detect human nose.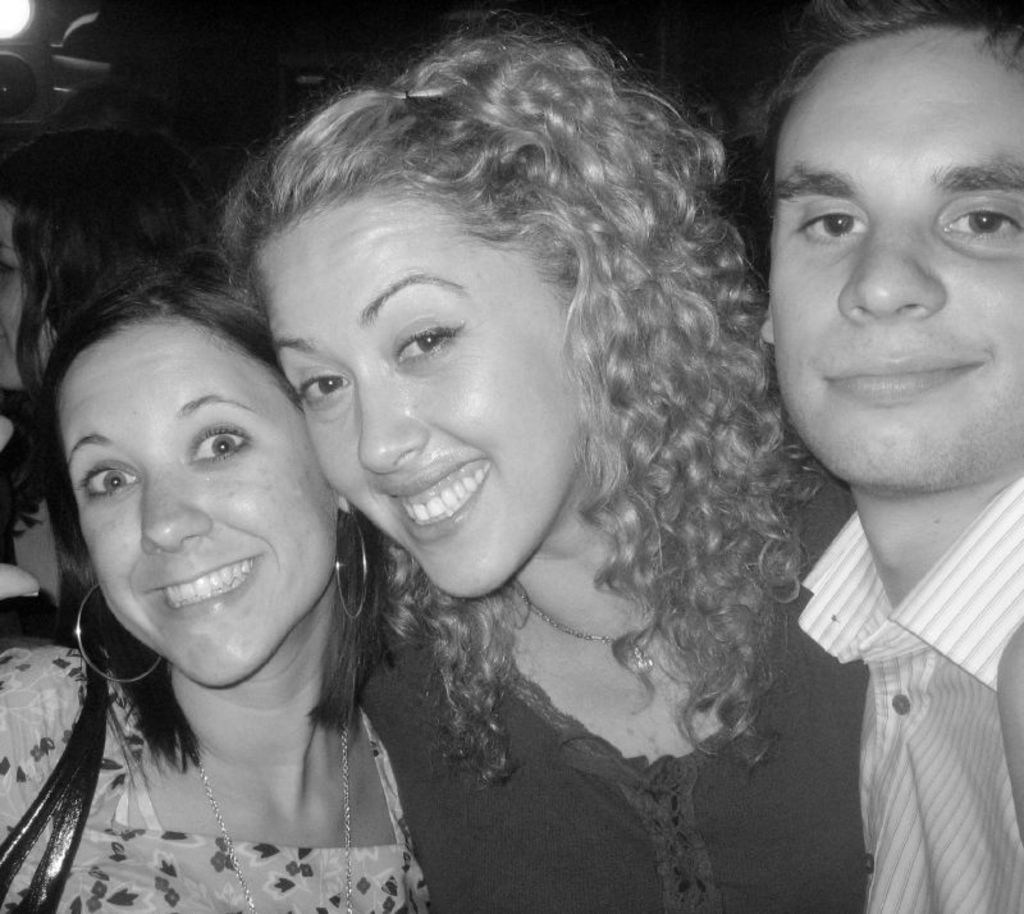
Detected at 356/360/435/474.
